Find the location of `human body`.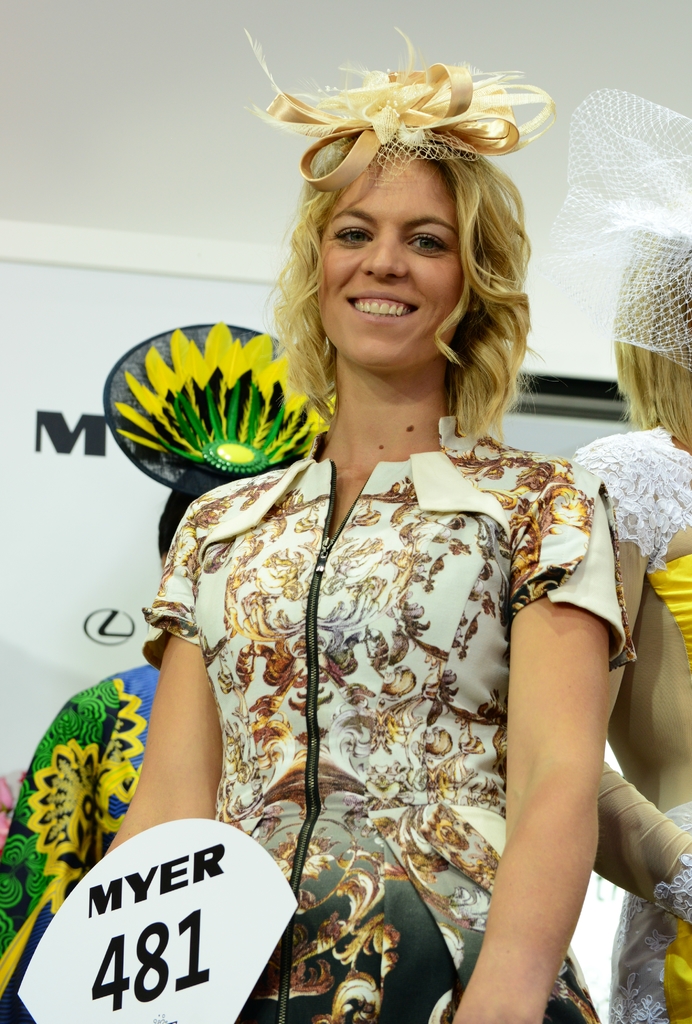
Location: l=152, t=108, r=625, b=1018.
